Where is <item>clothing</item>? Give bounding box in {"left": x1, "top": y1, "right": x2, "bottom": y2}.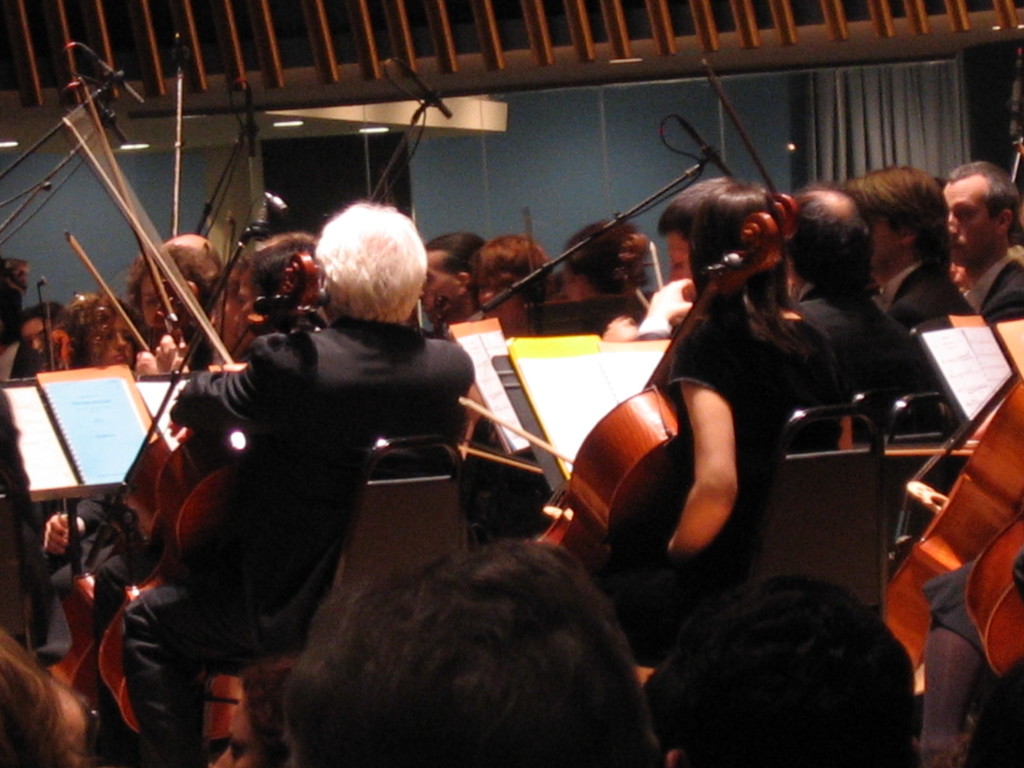
{"left": 960, "top": 250, "right": 1023, "bottom": 327}.
